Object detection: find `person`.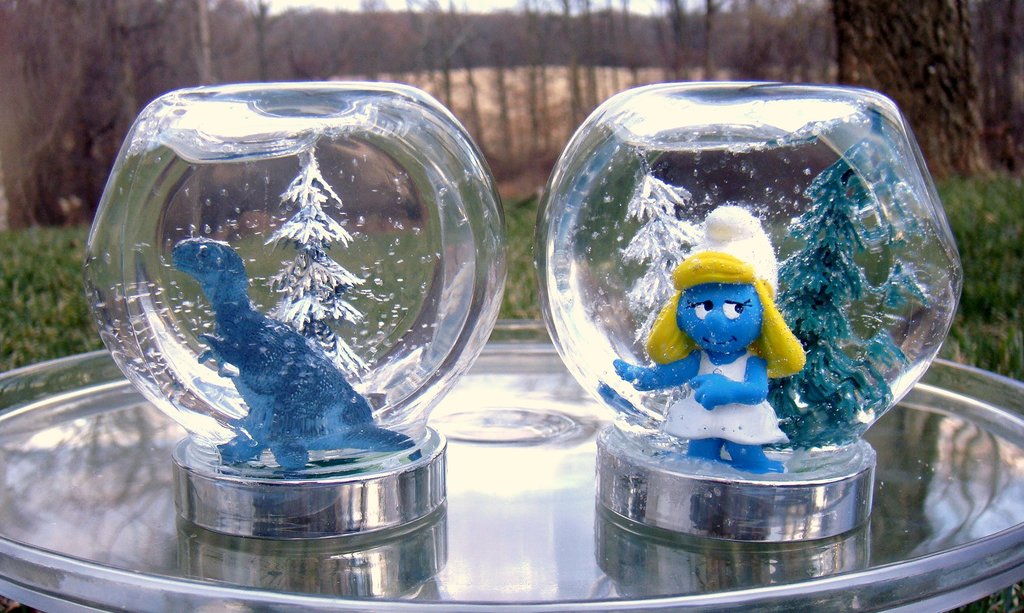
[612, 251, 789, 469].
